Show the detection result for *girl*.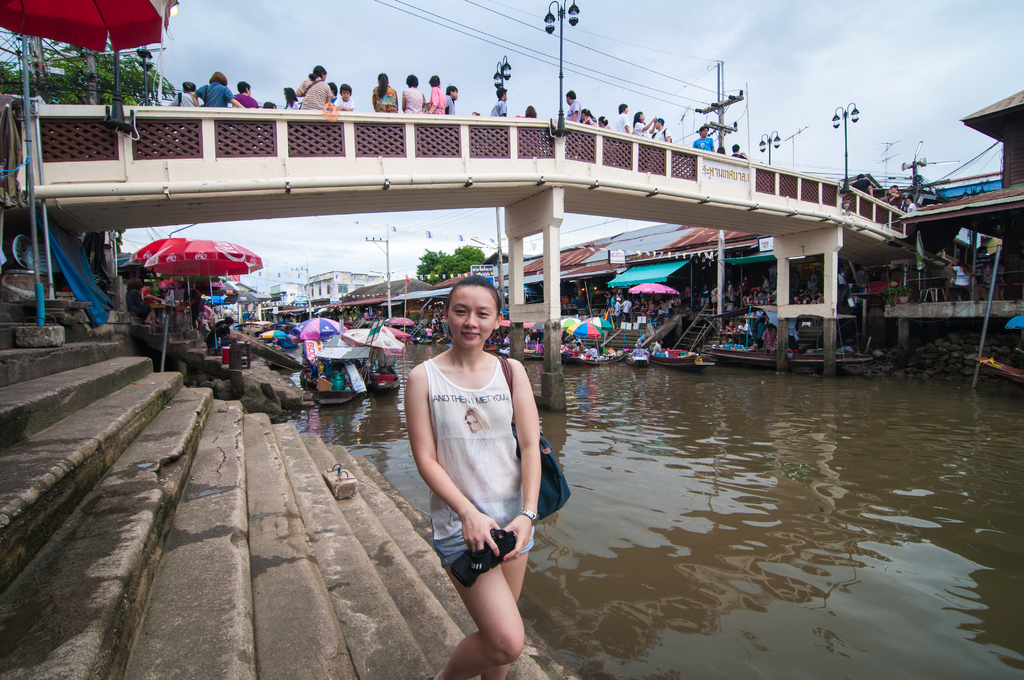
[401,279,543,679].
